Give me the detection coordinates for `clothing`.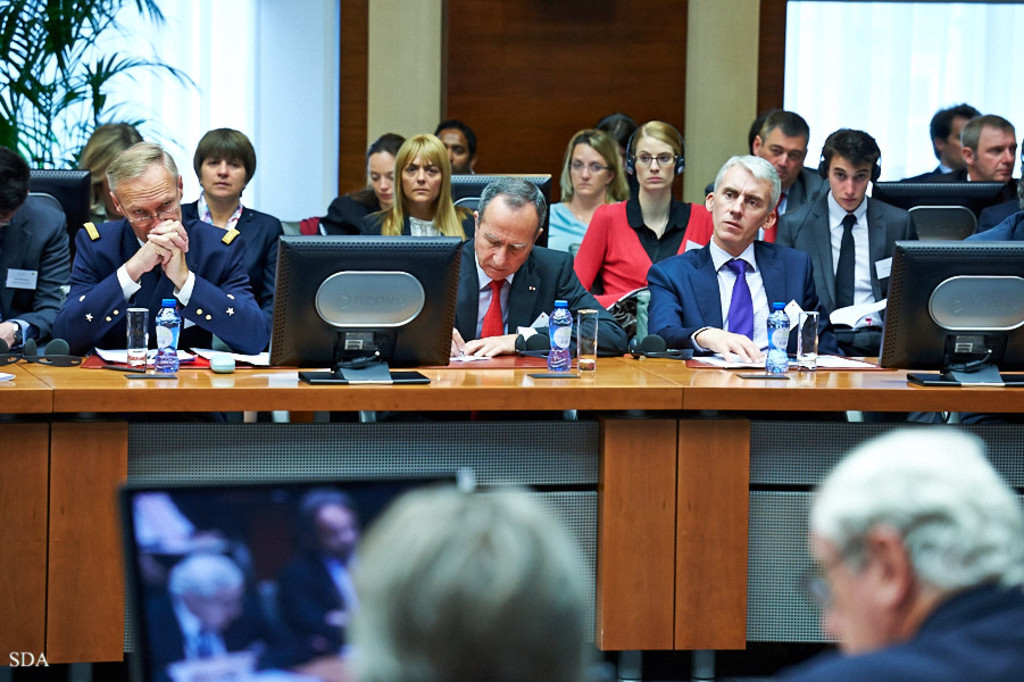
box=[1, 199, 77, 350].
